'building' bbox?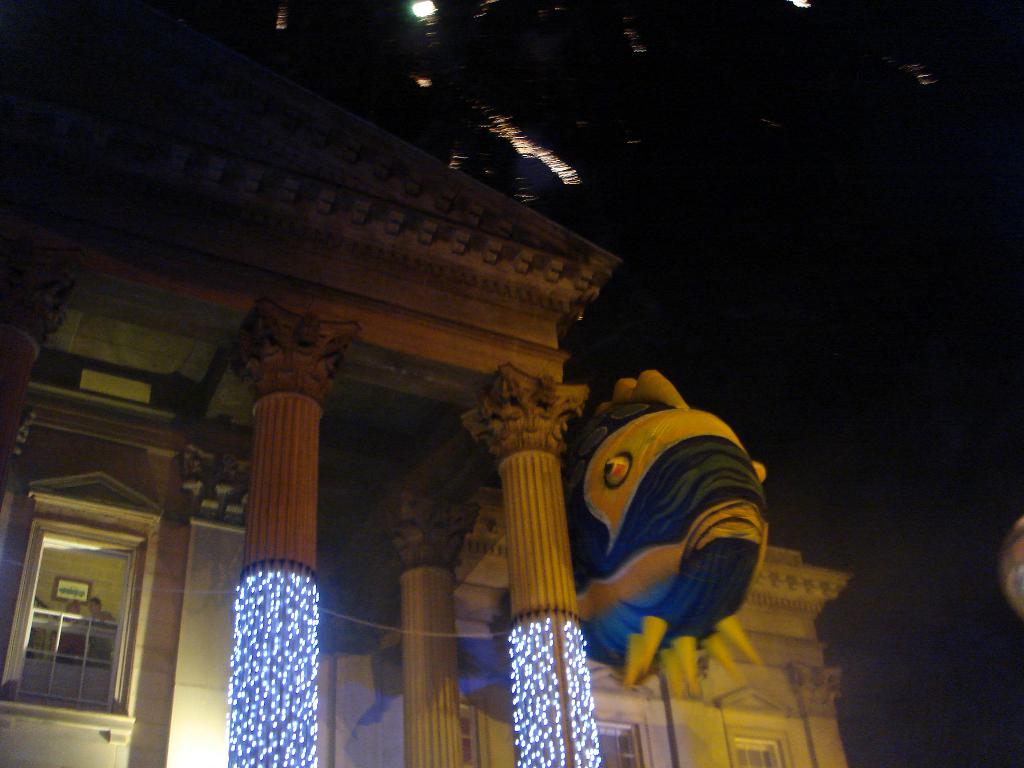
pyautogui.locateOnScreen(0, 0, 851, 767)
